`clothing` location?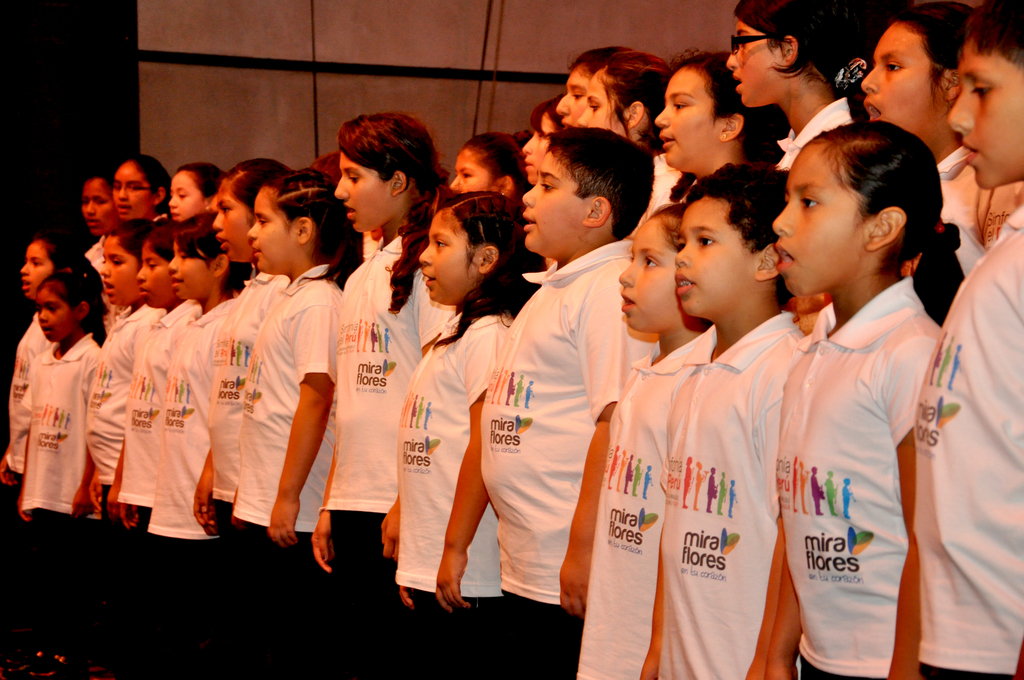
[x1=8, y1=324, x2=96, y2=634]
